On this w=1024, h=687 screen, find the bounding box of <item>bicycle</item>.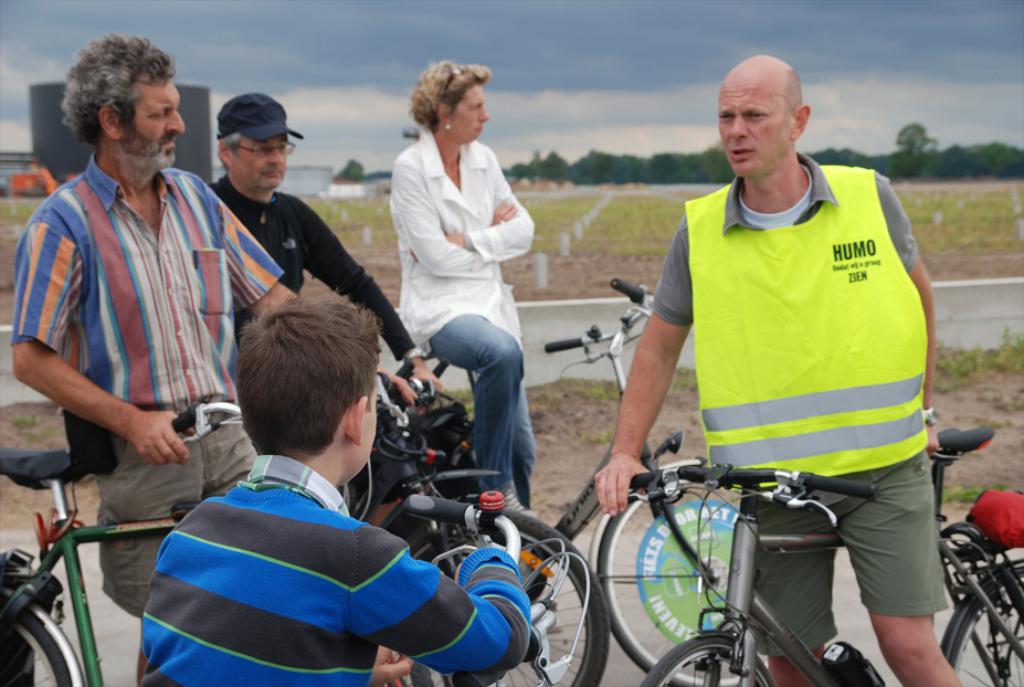
Bounding box: x1=626, y1=429, x2=1023, y2=686.
